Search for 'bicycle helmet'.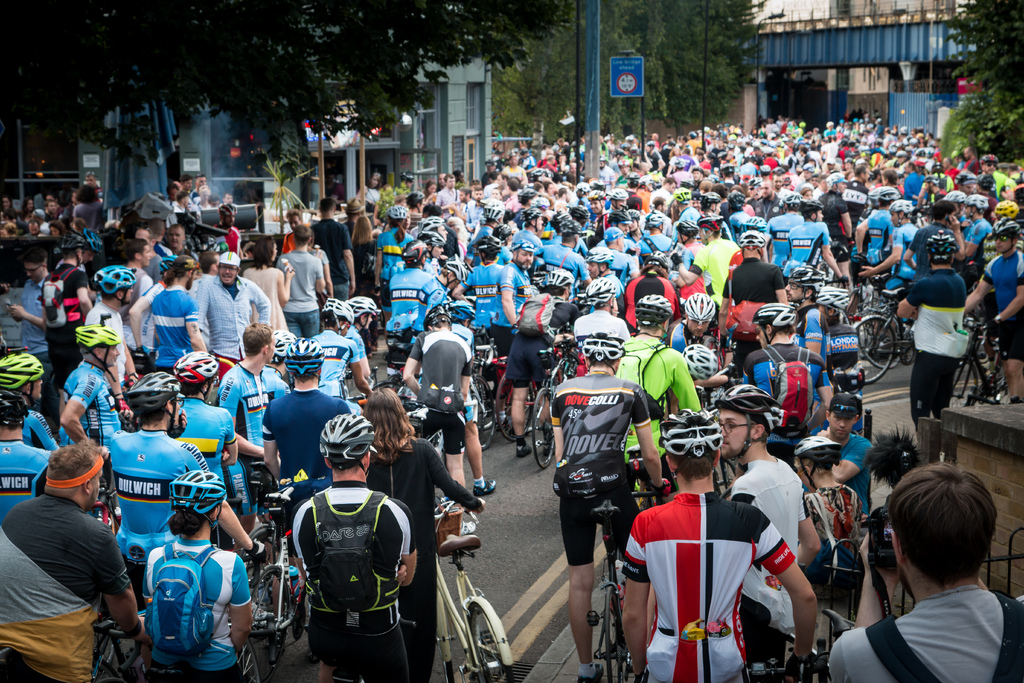
Found at rect(739, 229, 766, 252).
